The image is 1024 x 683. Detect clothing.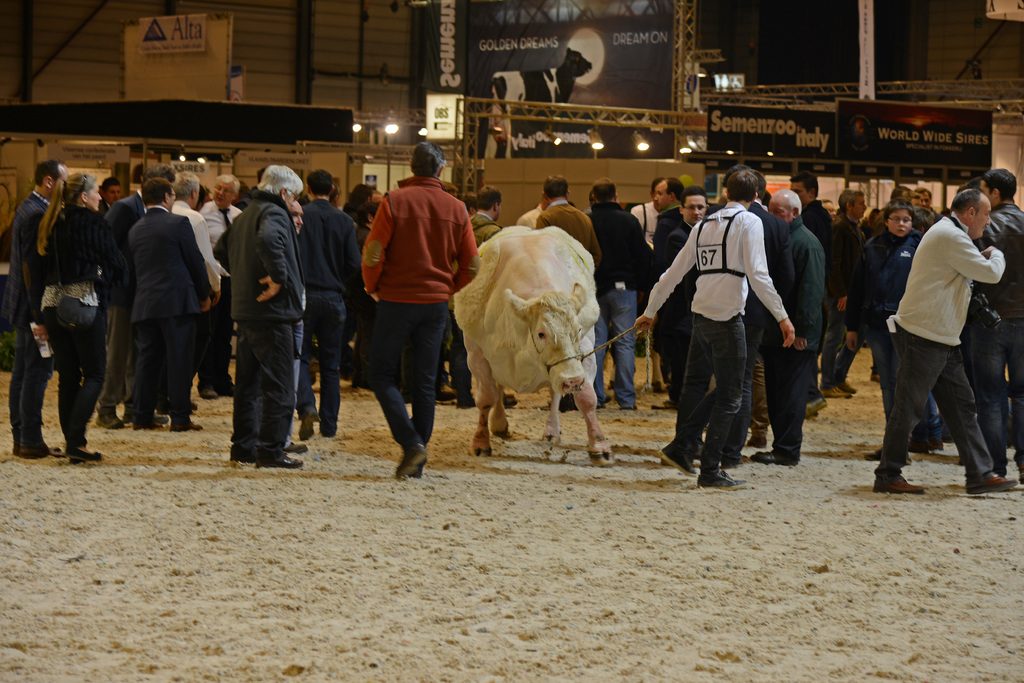
Detection: 354 176 477 450.
